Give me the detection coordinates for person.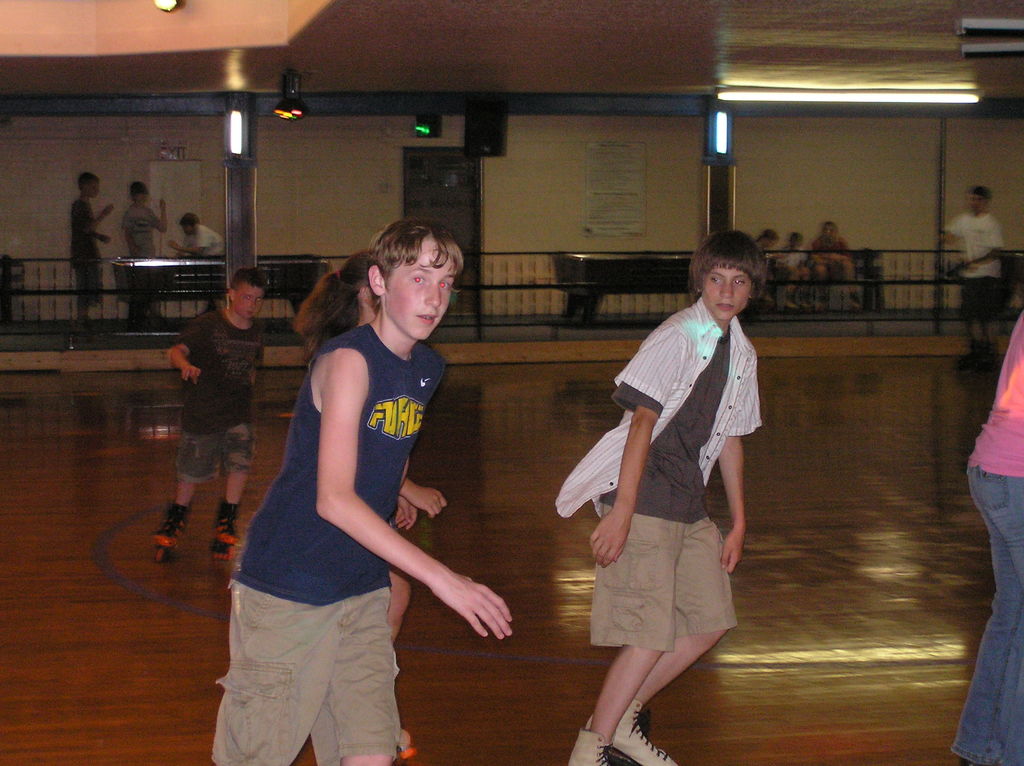
box(931, 185, 1009, 356).
